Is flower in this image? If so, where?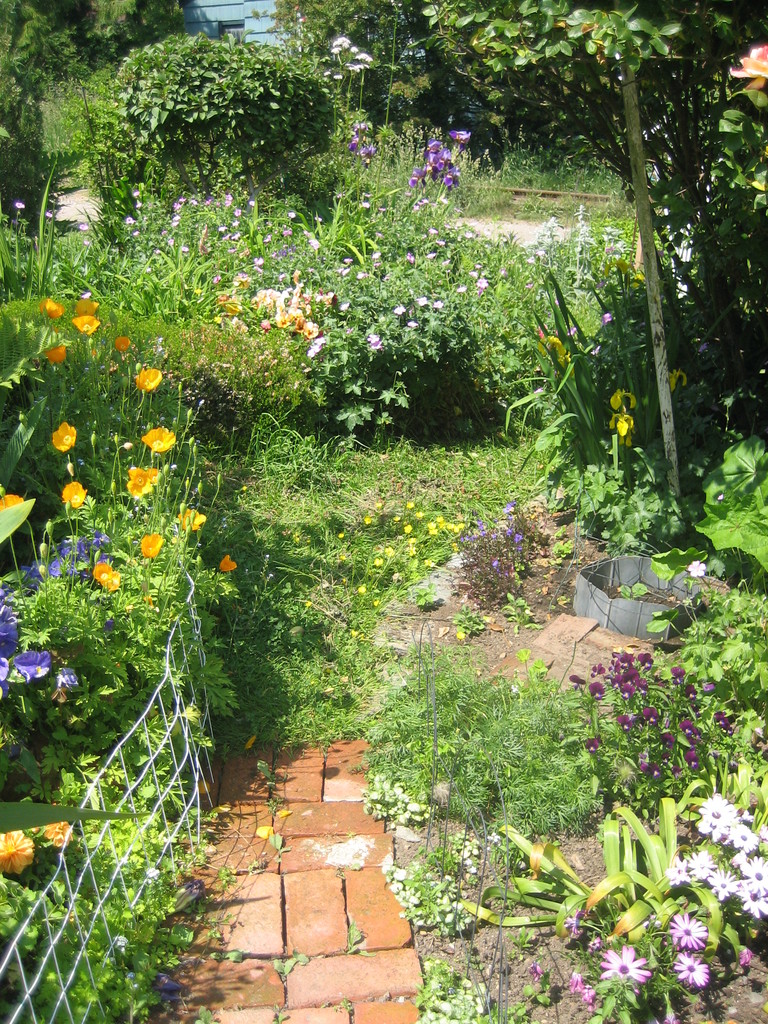
Yes, at 51 421 77 458.
